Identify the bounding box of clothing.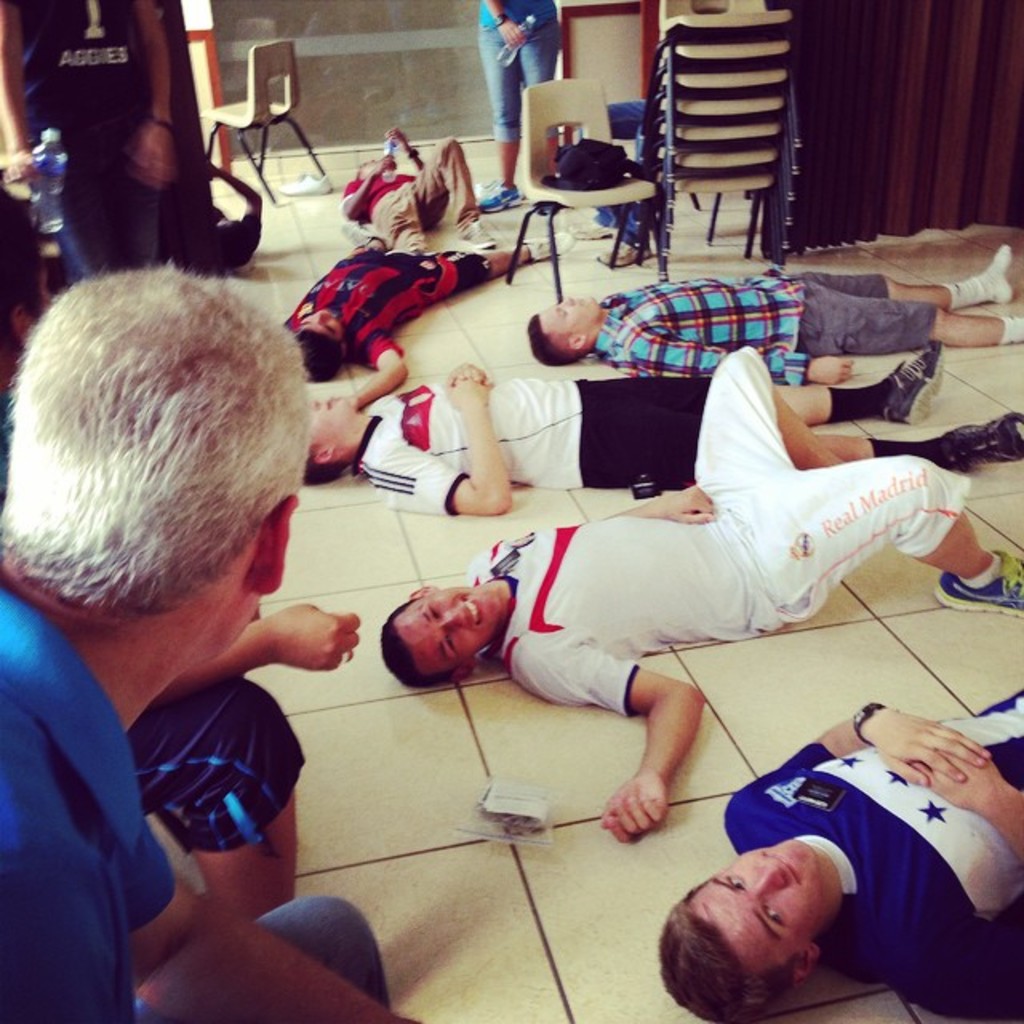
crop(586, 264, 942, 389).
